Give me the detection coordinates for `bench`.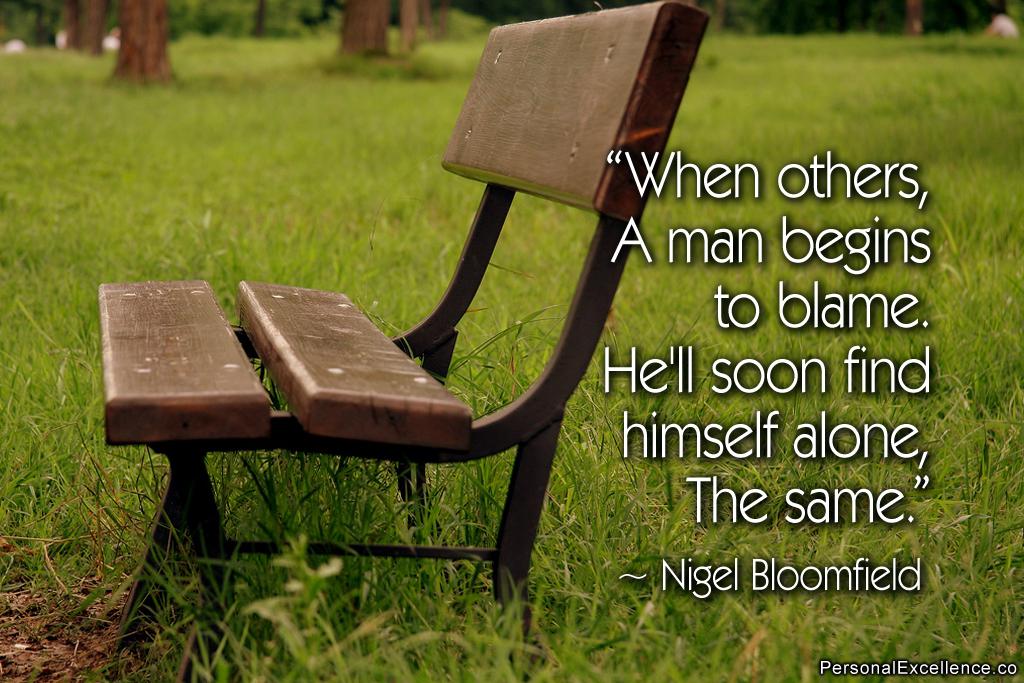
bbox=[90, 0, 733, 651].
